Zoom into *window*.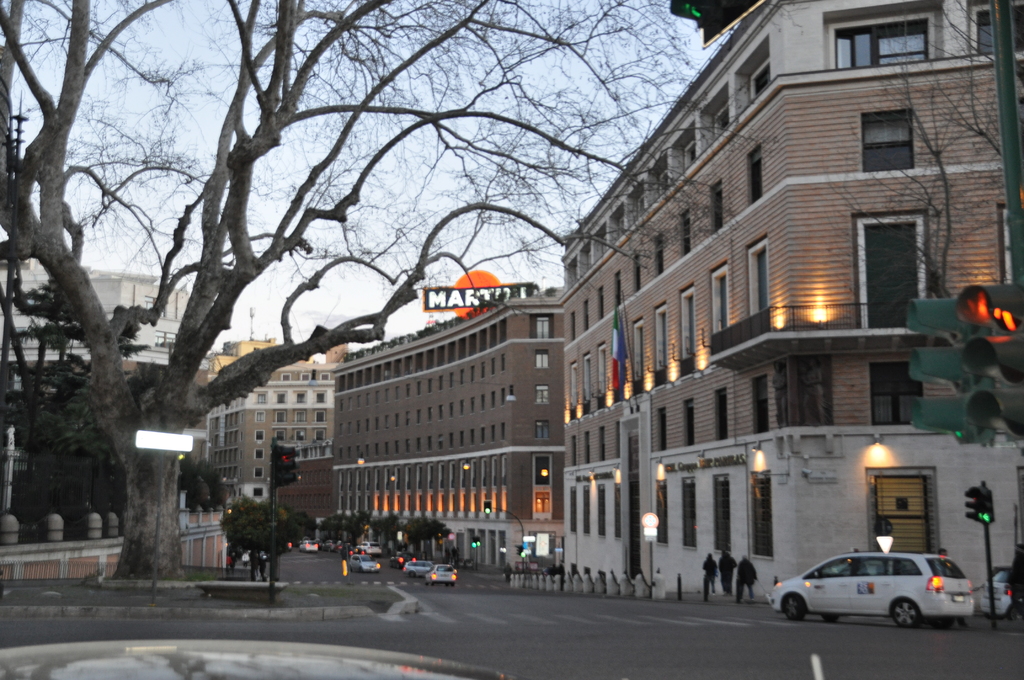
Zoom target: (347, 399, 356, 410).
